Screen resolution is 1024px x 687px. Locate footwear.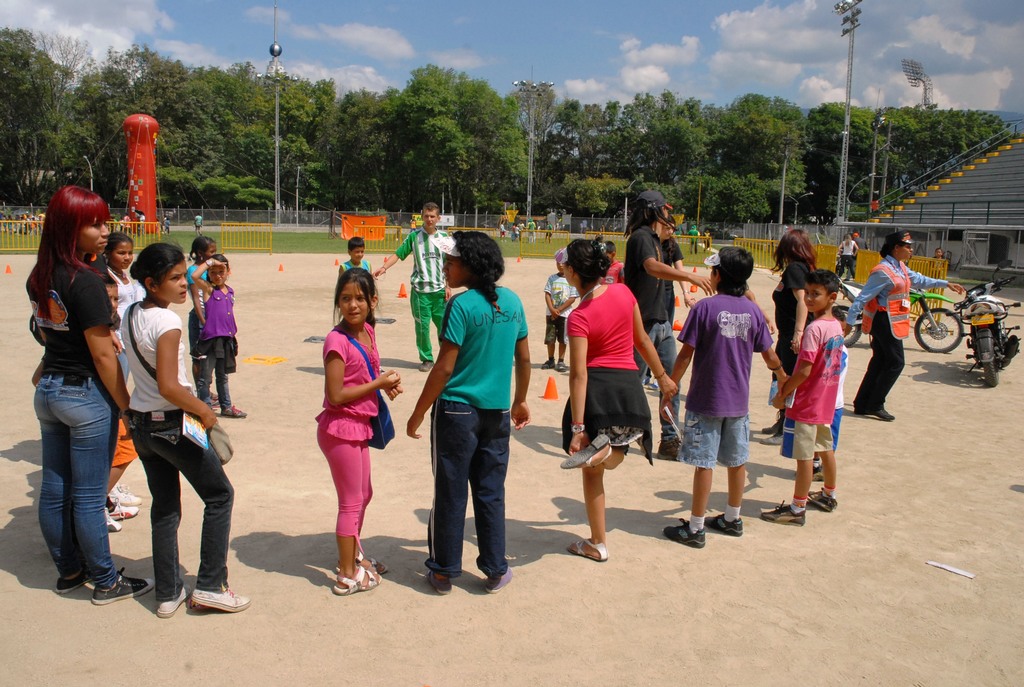
(x1=556, y1=431, x2=614, y2=471).
